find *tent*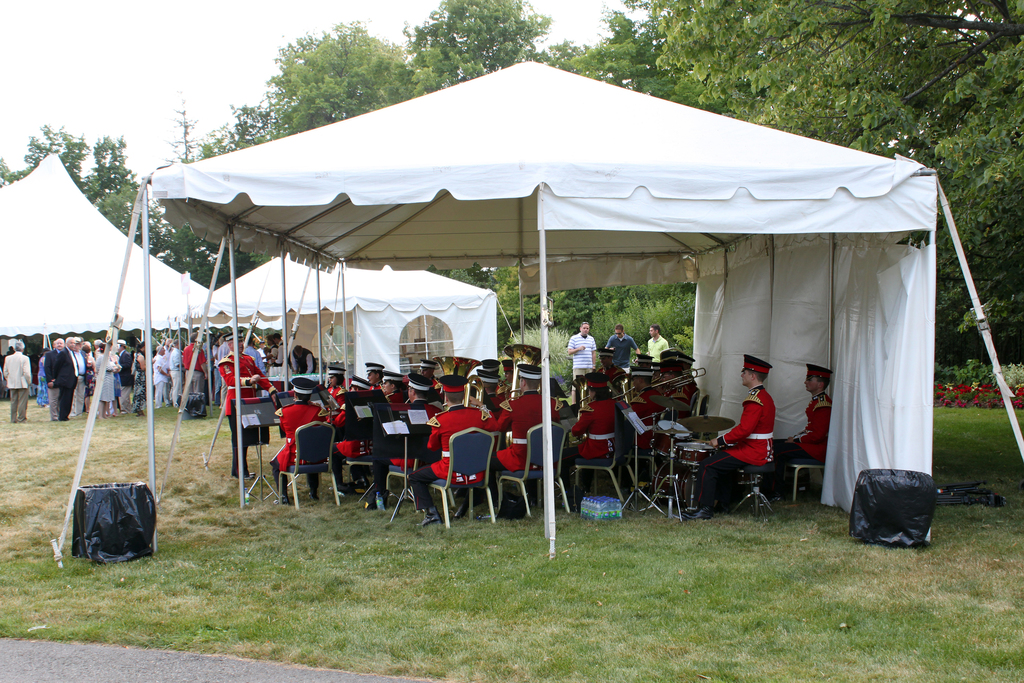
[x1=0, y1=148, x2=510, y2=402]
